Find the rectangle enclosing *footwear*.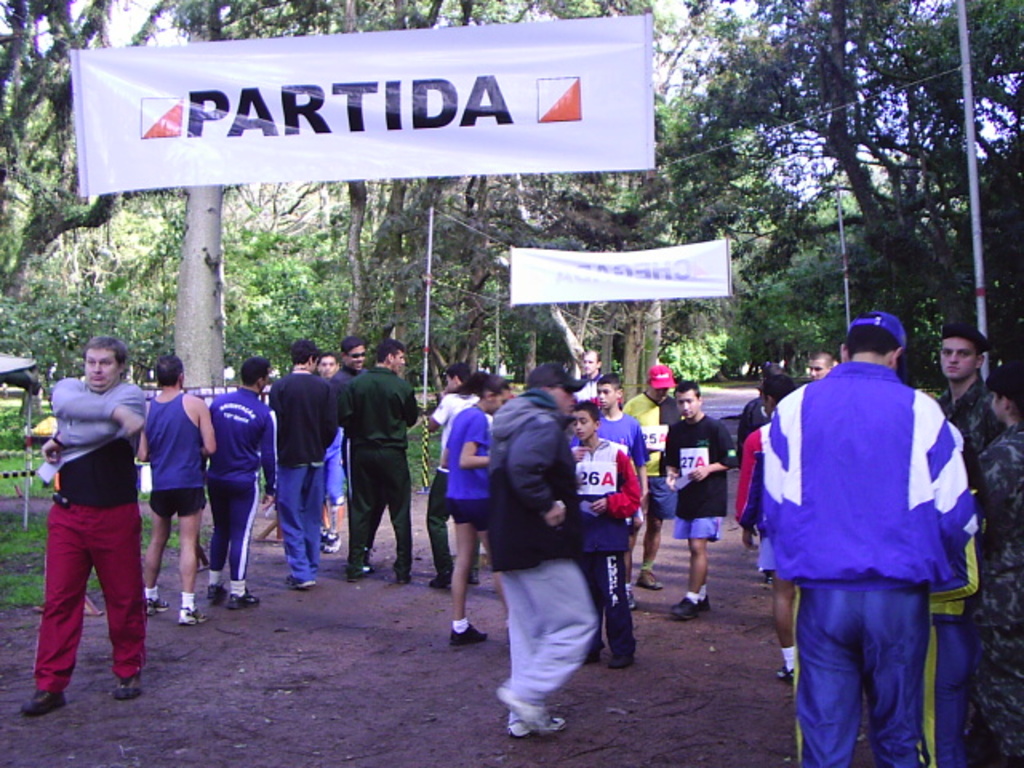
left=142, top=597, right=168, bottom=616.
